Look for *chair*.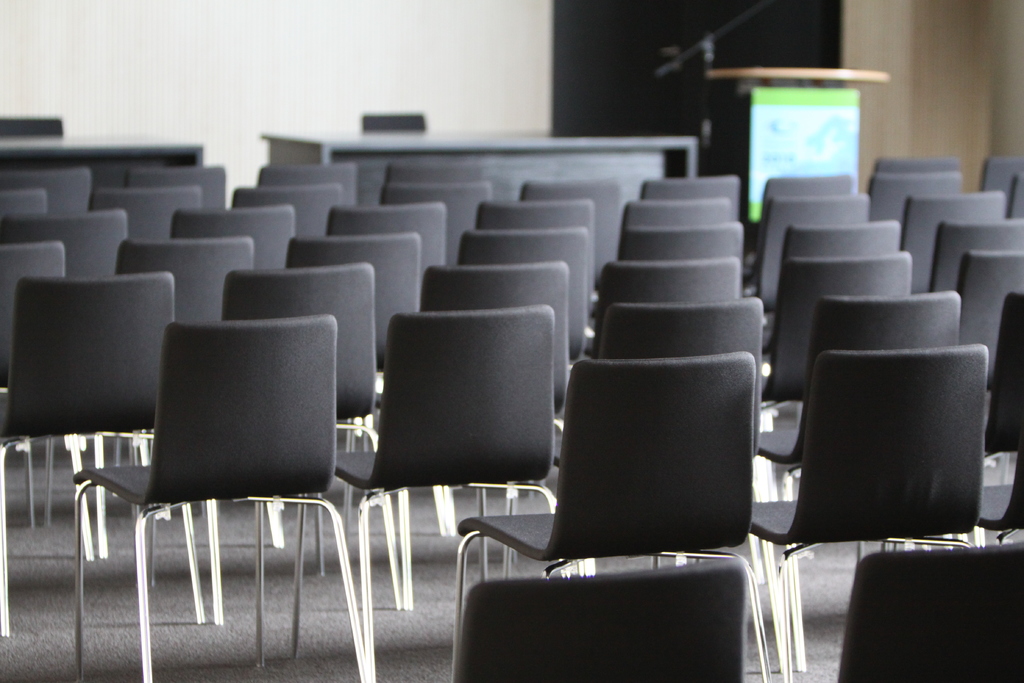
Found: (x1=456, y1=352, x2=757, y2=682).
